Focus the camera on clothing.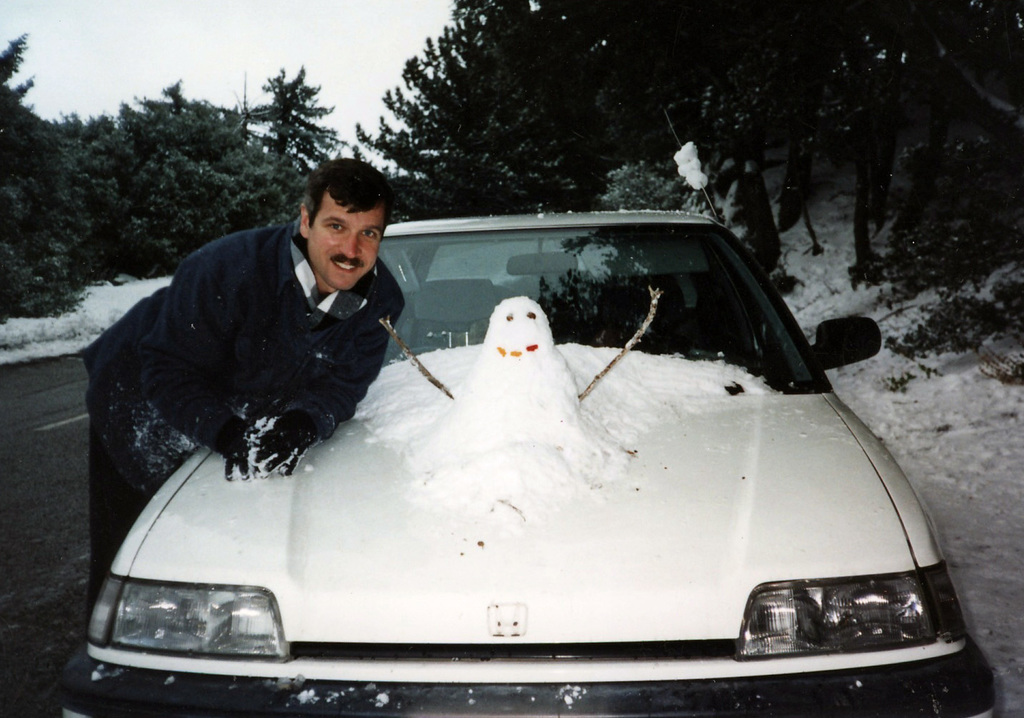
Focus region: 114, 240, 433, 467.
